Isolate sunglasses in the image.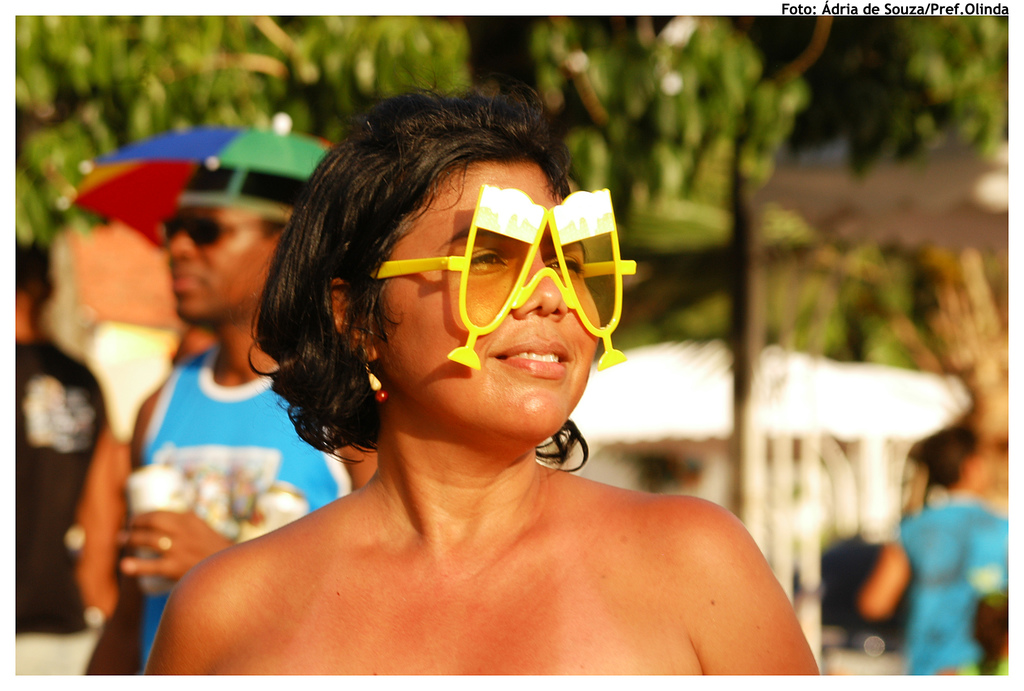
Isolated region: (154,206,282,257).
